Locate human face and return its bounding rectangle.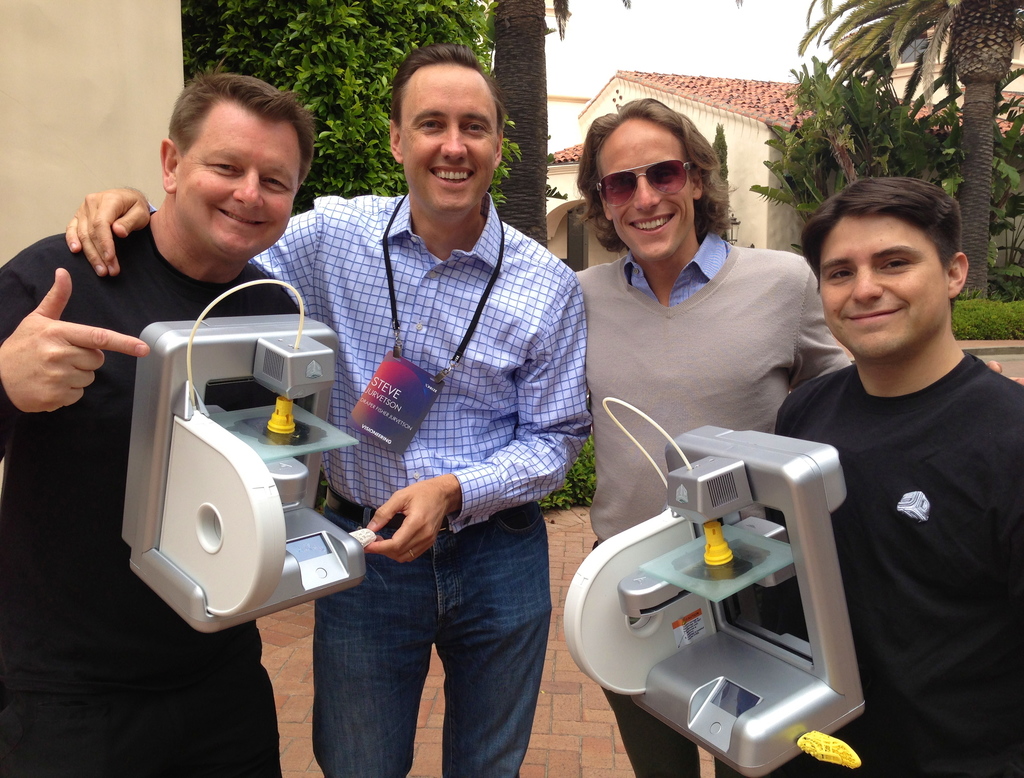
pyautogui.locateOnScreen(820, 211, 948, 361).
